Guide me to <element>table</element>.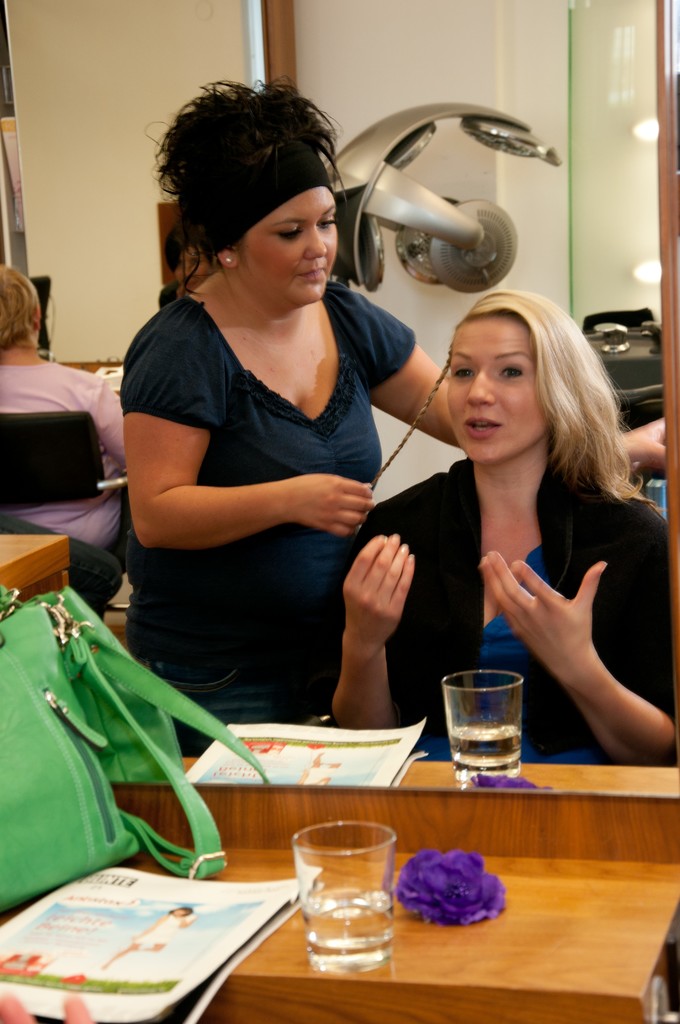
Guidance: bbox(0, 816, 679, 1023).
